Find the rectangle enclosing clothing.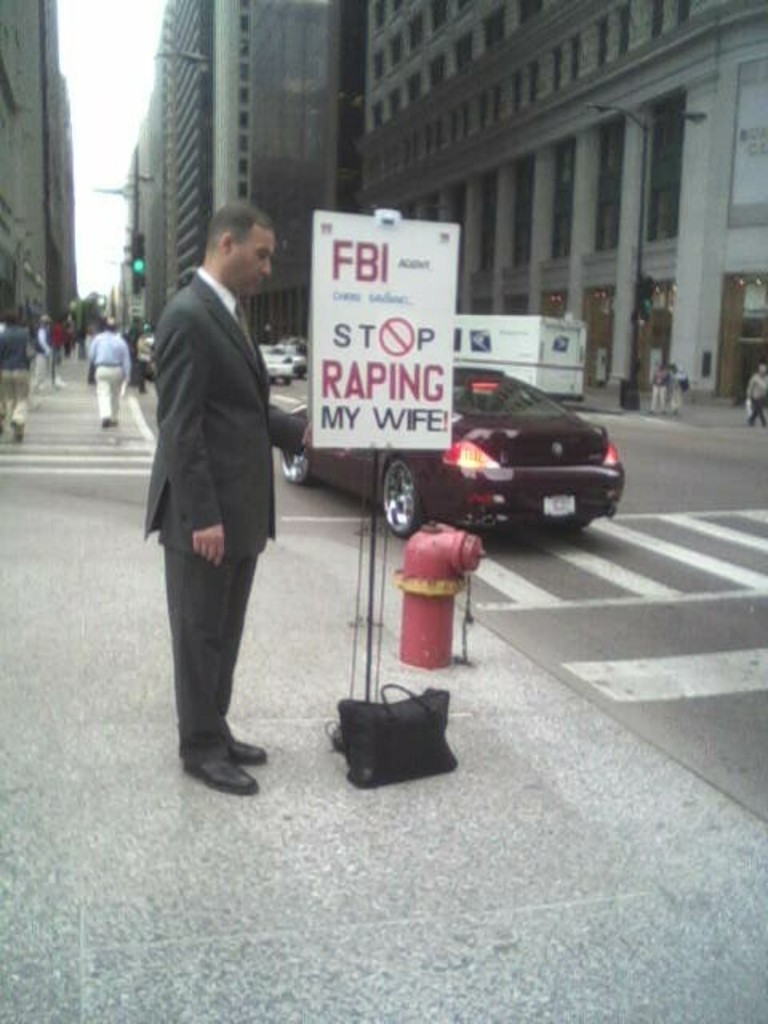
0, 326, 50, 440.
